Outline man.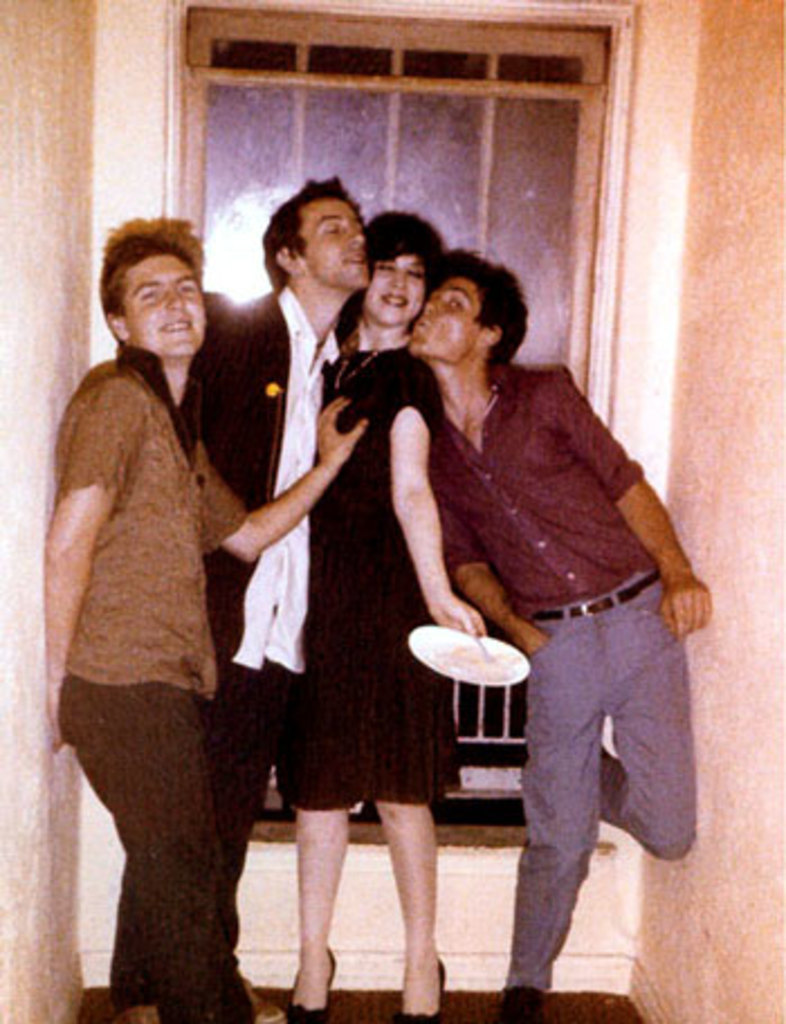
Outline: bbox=[406, 243, 705, 1022].
